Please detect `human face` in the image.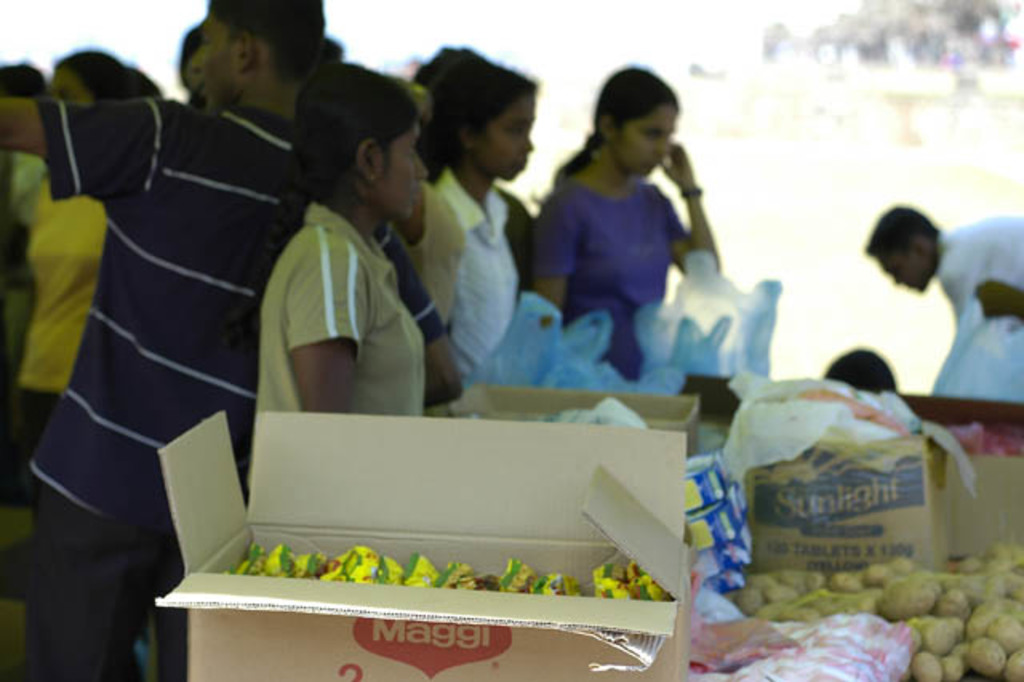
<box>194,6,246,110</box>.
